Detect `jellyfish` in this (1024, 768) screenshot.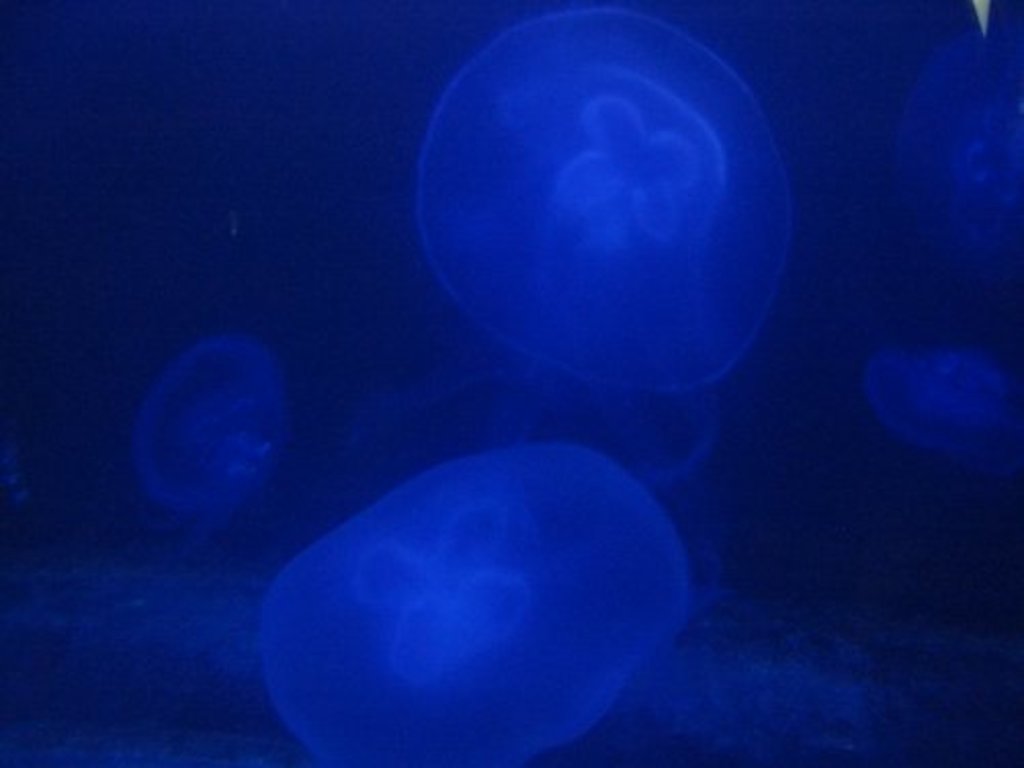
Detection: rect(862, 344, 1022, 463).
